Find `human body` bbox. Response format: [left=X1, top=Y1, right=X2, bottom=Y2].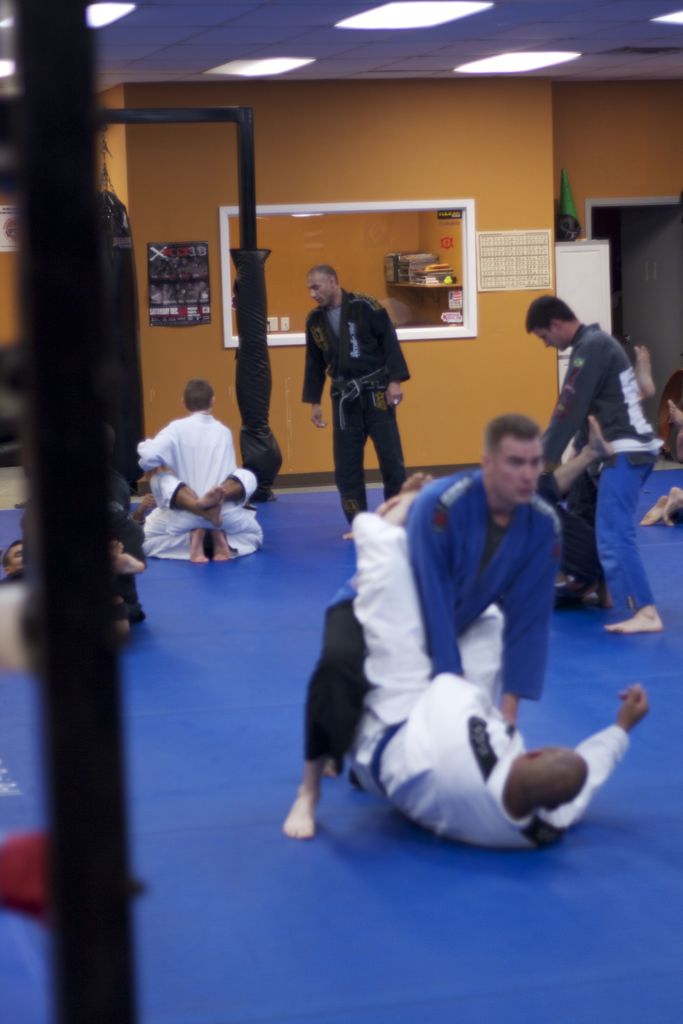
[left=523, top=295, right=677, bottom=645].
